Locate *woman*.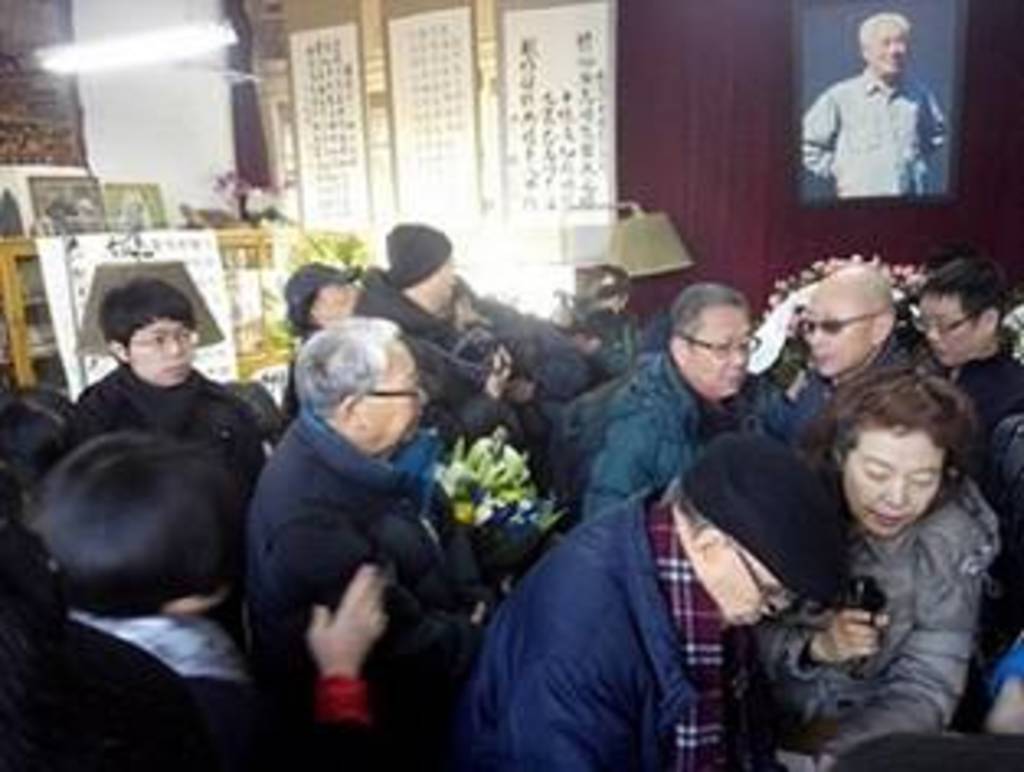
Bounding box: bbox=[285, 258, 380, 389].
